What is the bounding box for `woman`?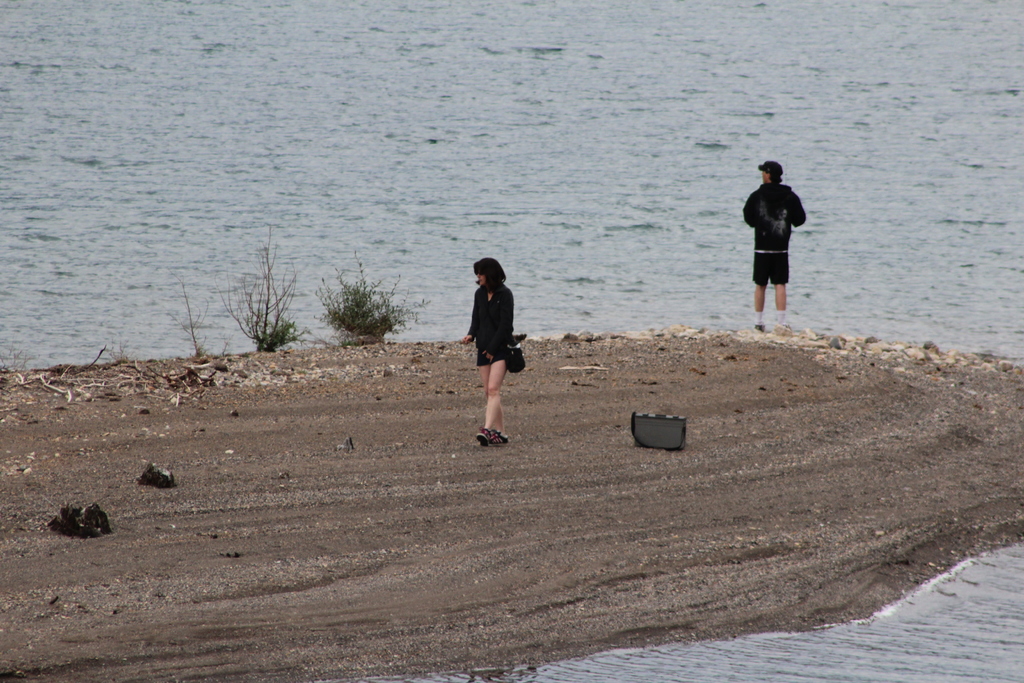
bbox=(471, 267, 539, 450).
